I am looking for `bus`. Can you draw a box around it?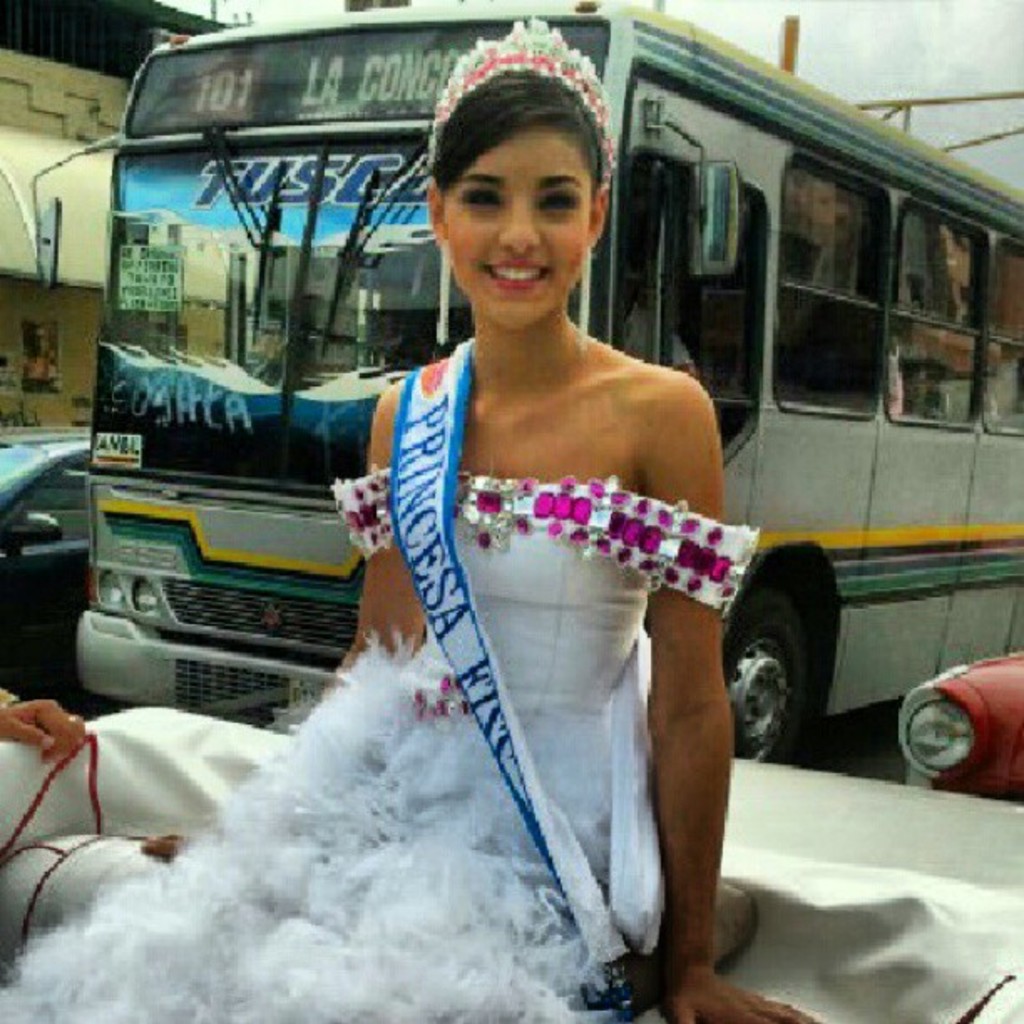
Sure, the bounding box is Rect(28, 0, 1022, 766).
